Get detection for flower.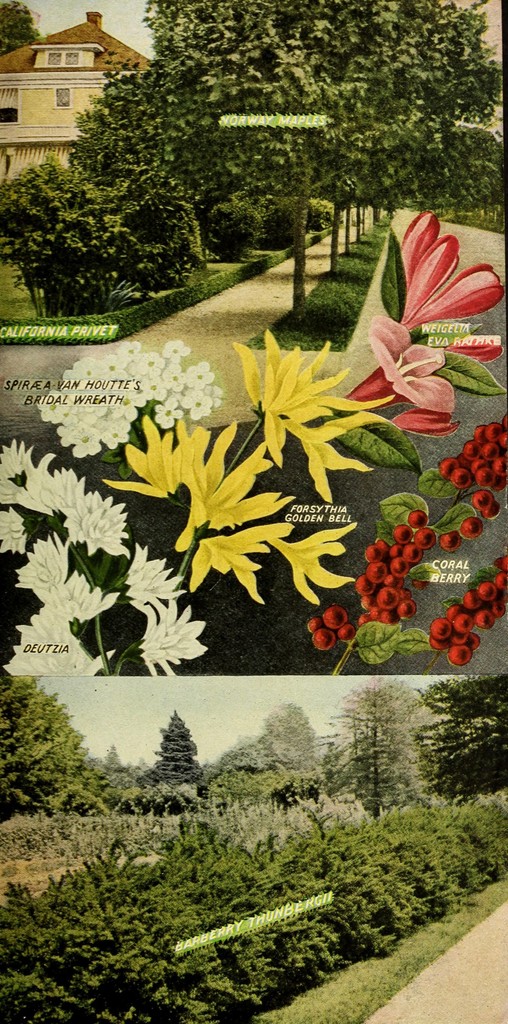
Detection: {"left": 0, "top": 442, "right": 208, "bottom": 681}.
